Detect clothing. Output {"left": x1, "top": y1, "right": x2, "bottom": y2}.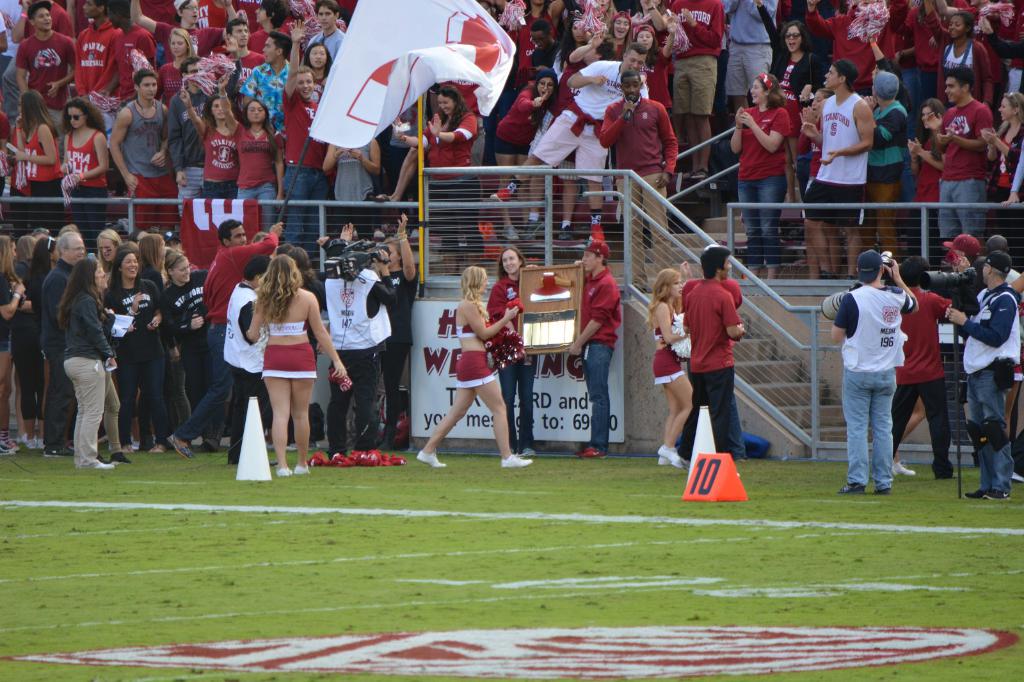
{"left": 154, "top": 58, "right": 202, "bottom": 123}.
